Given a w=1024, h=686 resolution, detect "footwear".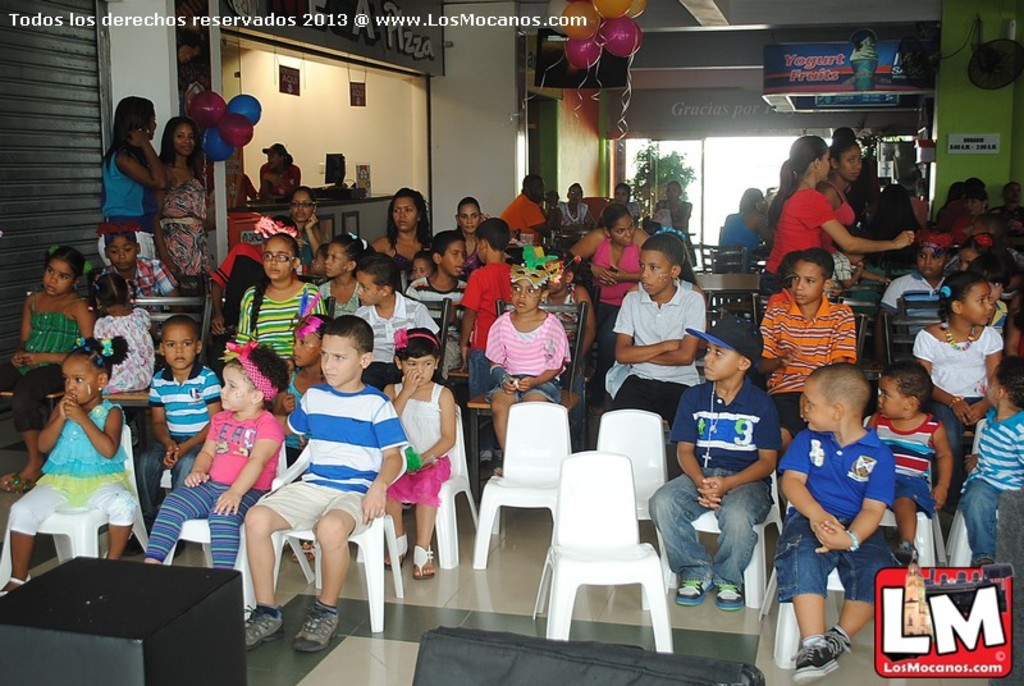
bbox(293, 610, 344, 649).
